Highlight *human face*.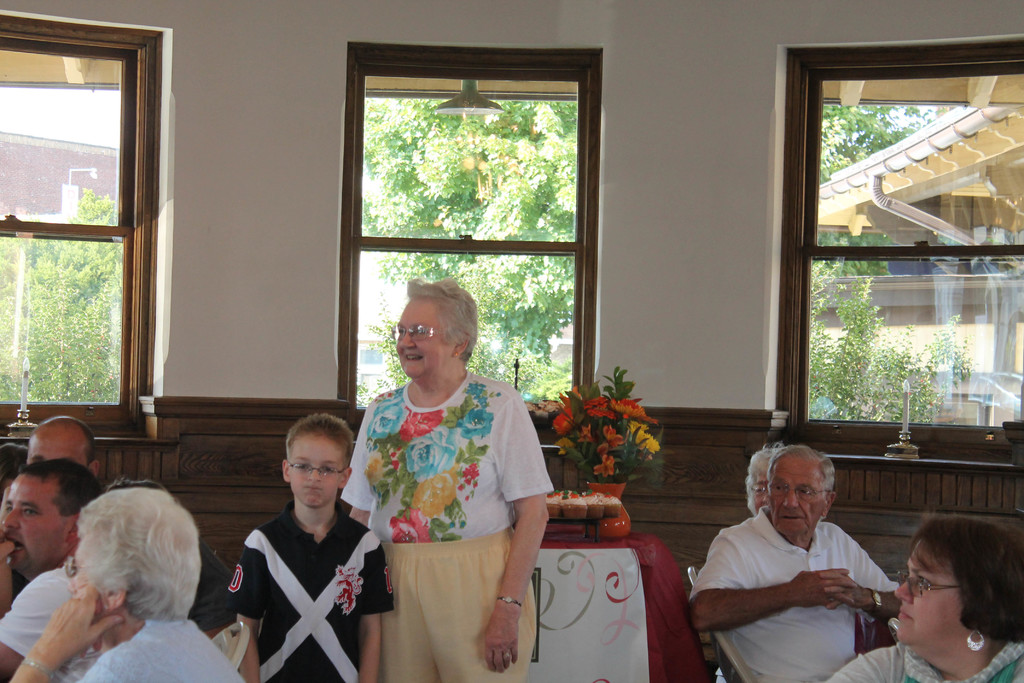
Highlighted region: 26,434,92,464.
